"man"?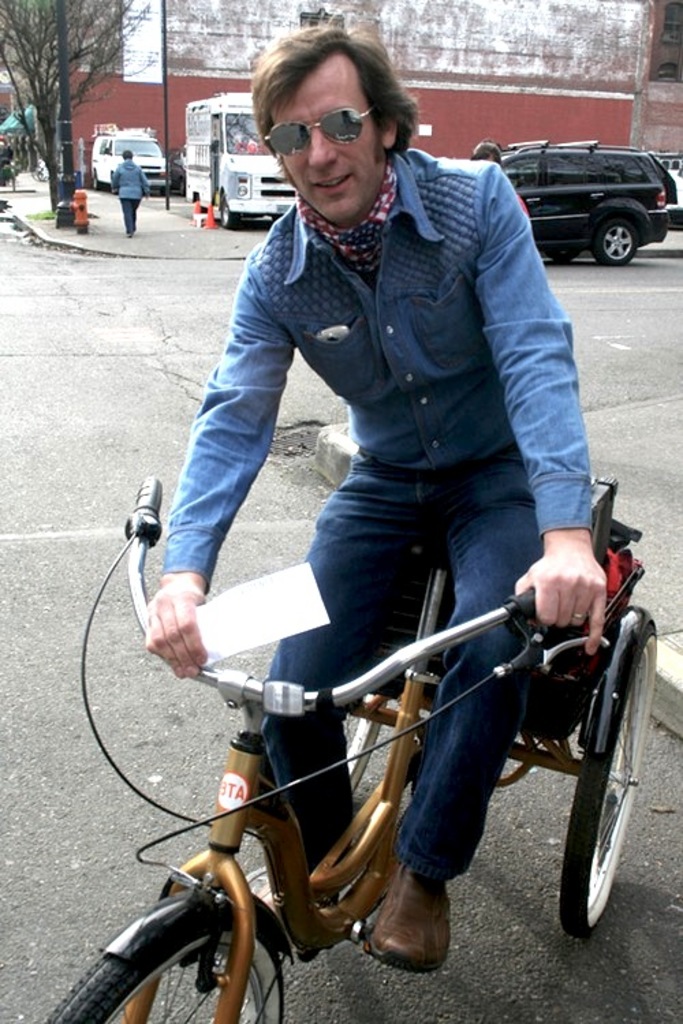
box=[102, 57, 646, 960]
